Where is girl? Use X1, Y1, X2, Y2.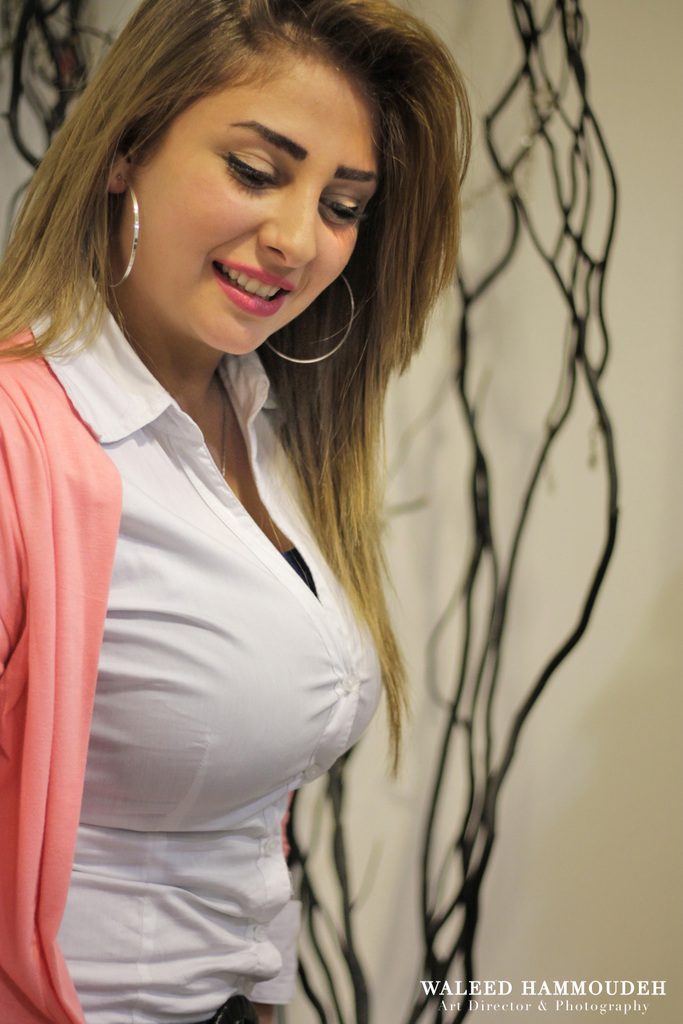
0, 0, 475, 1023.
